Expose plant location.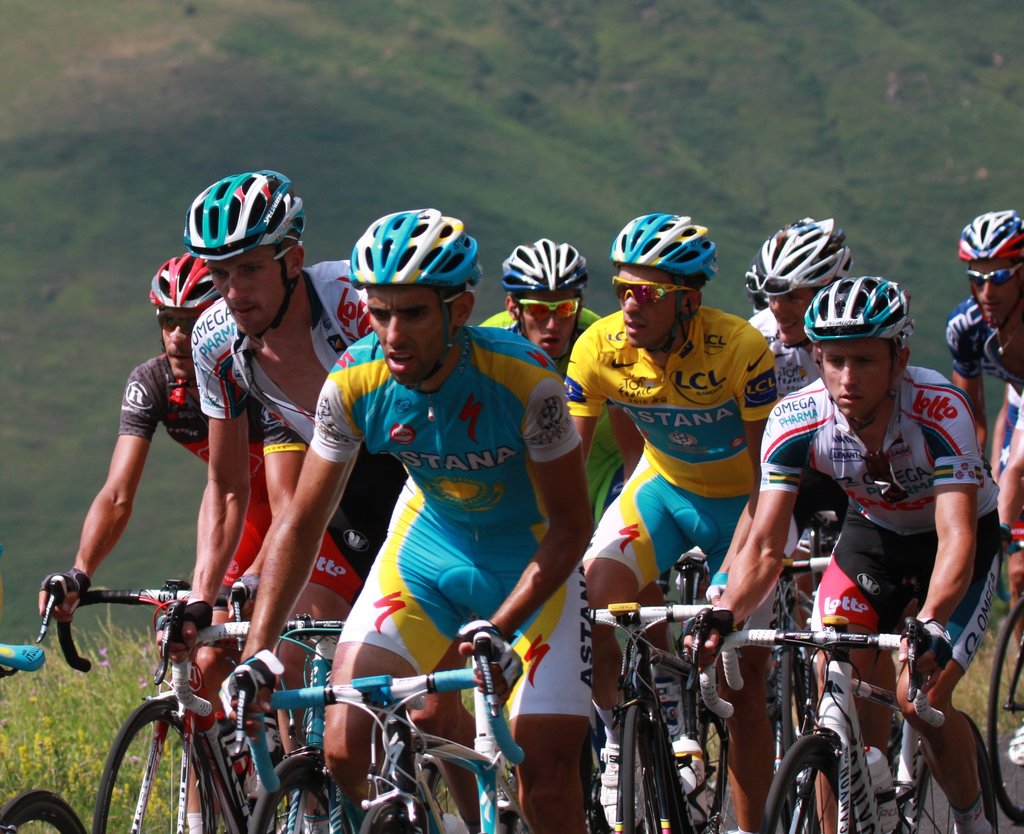
Exposed at {"x1": 426, "y1": 774, "x2": 474, "y2": 822}.
